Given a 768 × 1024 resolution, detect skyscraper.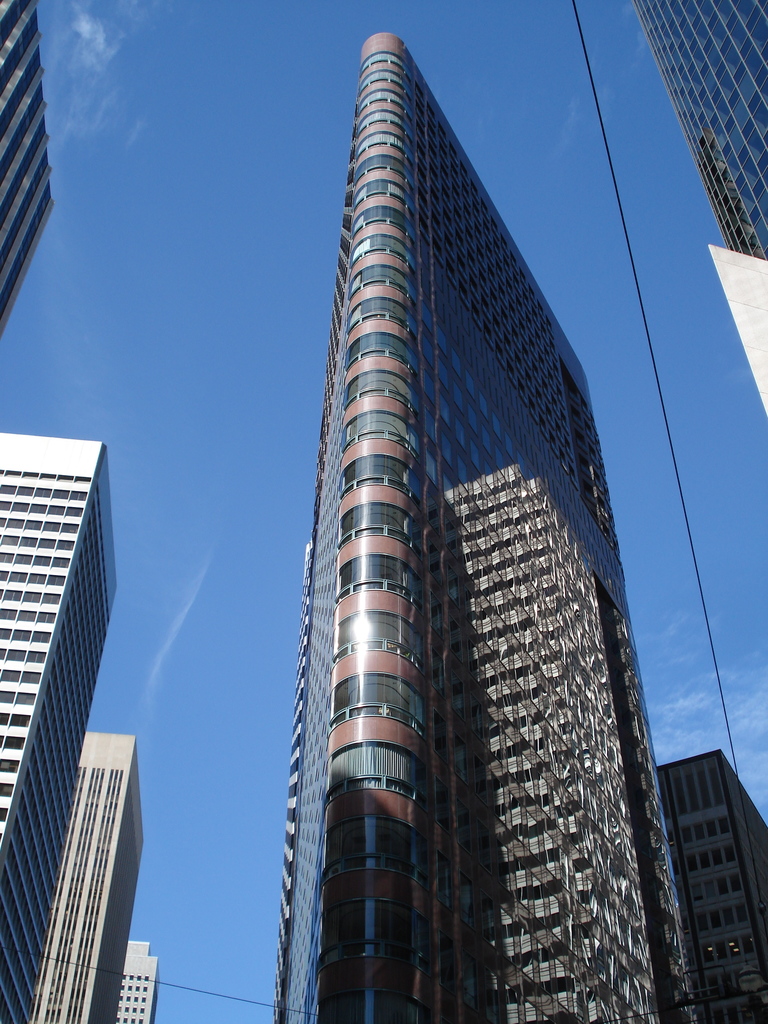
box(268, 26, 700, 1023).
